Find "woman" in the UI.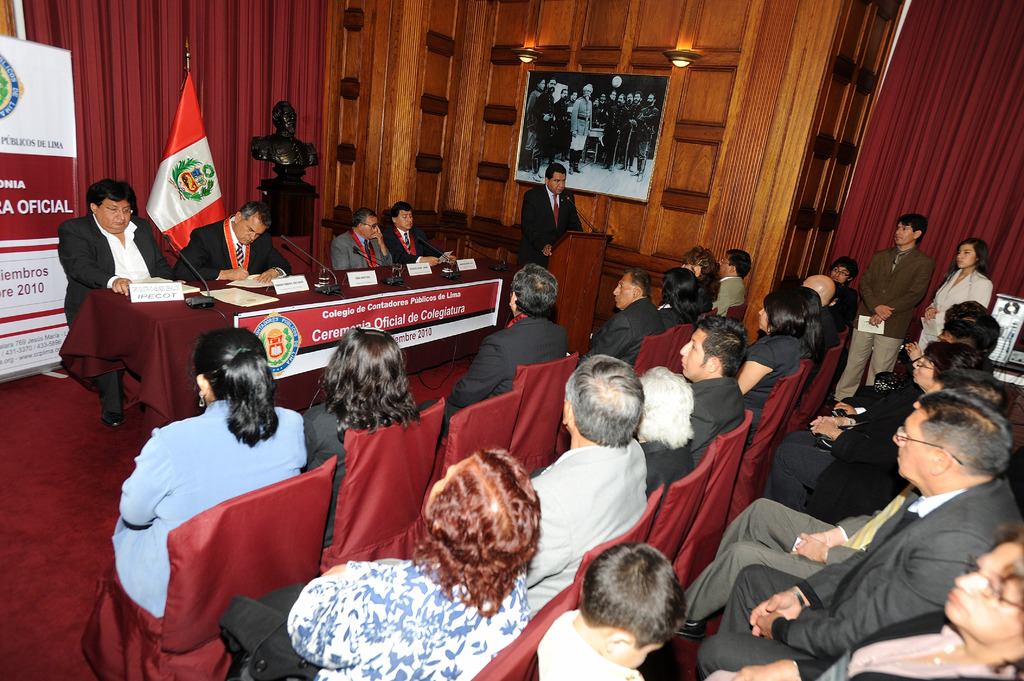
UI element at <bbox>703, 522, 1023, 680</bbox>.
